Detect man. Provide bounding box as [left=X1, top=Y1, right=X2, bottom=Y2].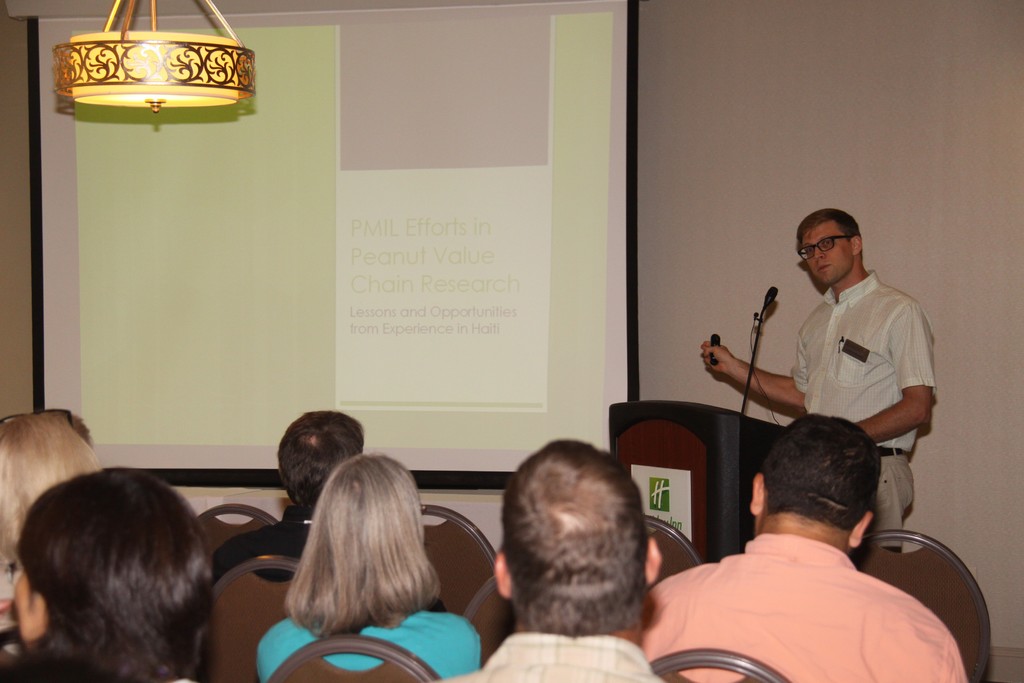
[left=701, top=204, right=936, bottom=551].
